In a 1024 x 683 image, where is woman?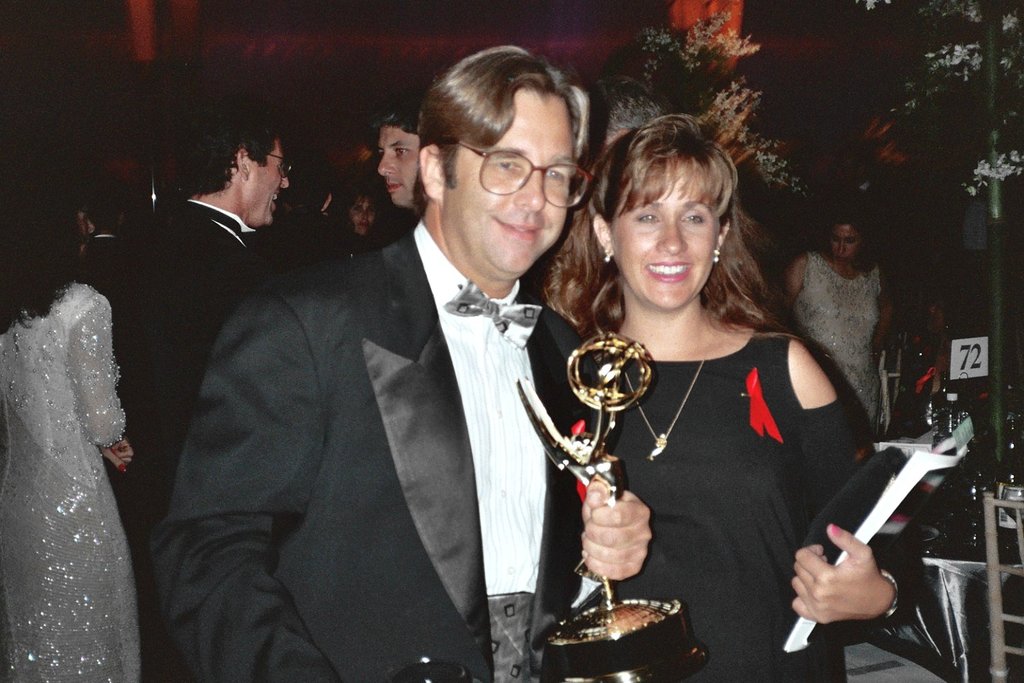
(left=0, top=143, right=139, bottom=682).
